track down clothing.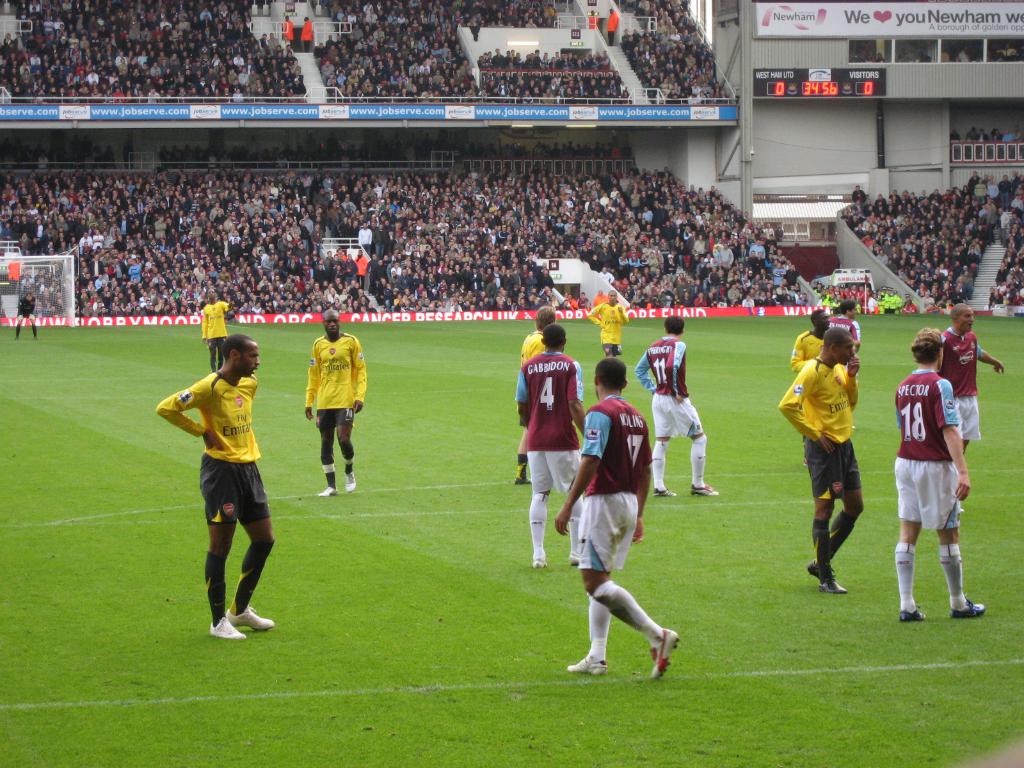
Tracked to (196,297,221,362).
